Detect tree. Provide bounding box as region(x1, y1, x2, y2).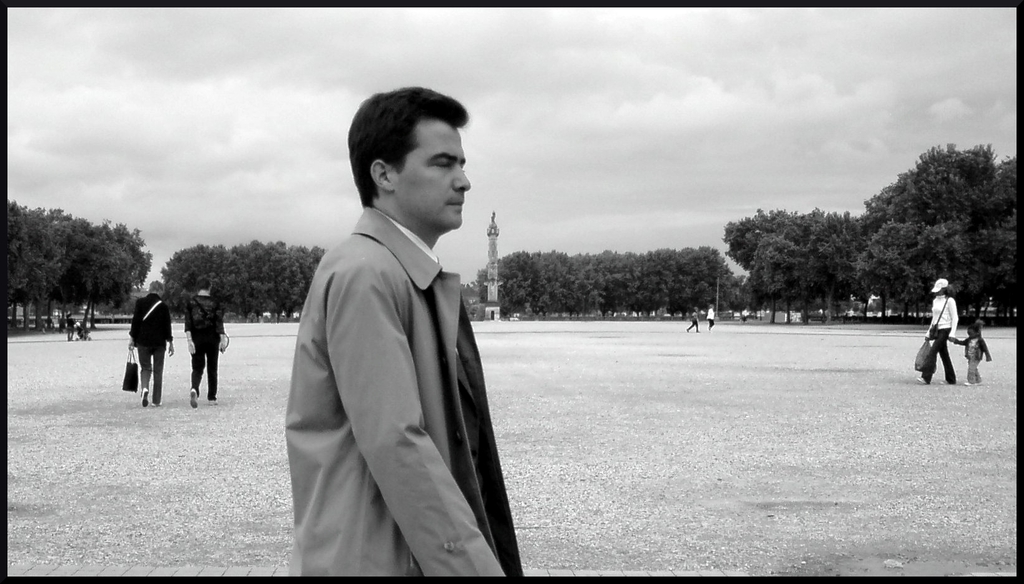
region(488, 245, 550, 325).
